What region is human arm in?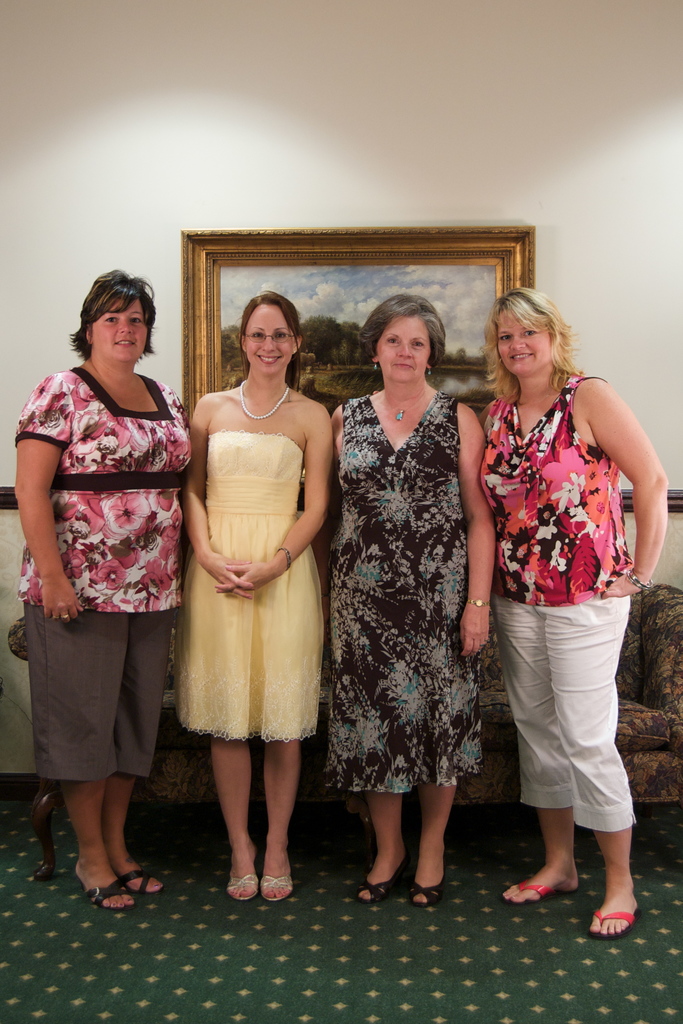
(186,420,253,599).
